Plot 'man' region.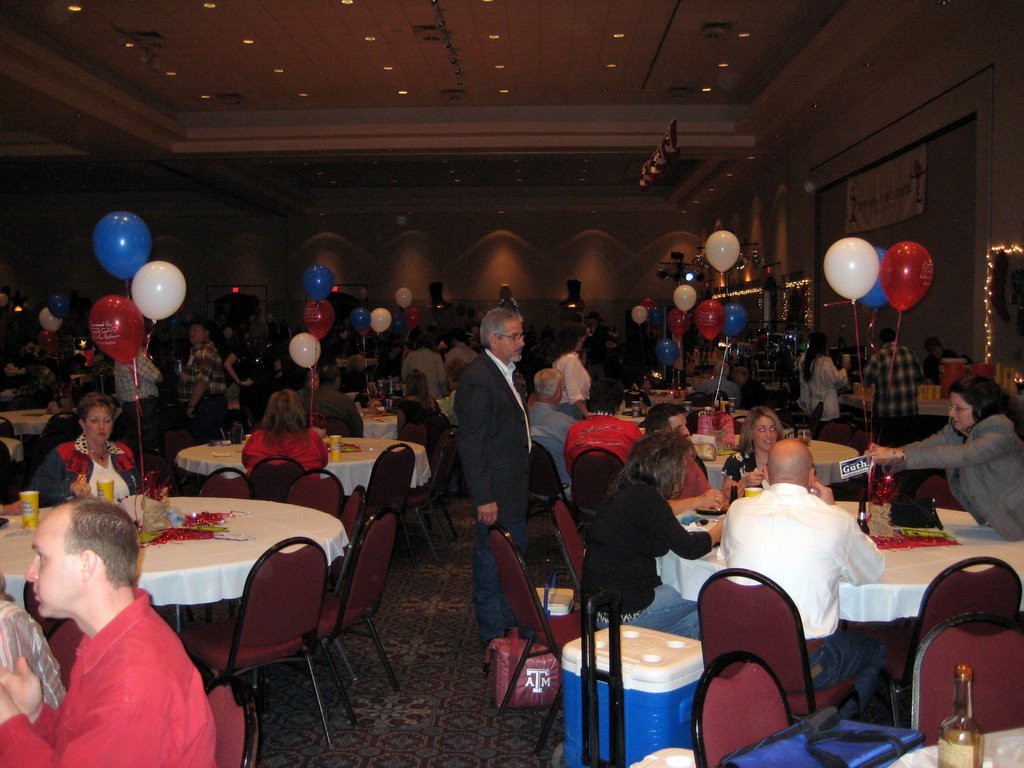
Plotted at rect(4, 513, 226, 763).
